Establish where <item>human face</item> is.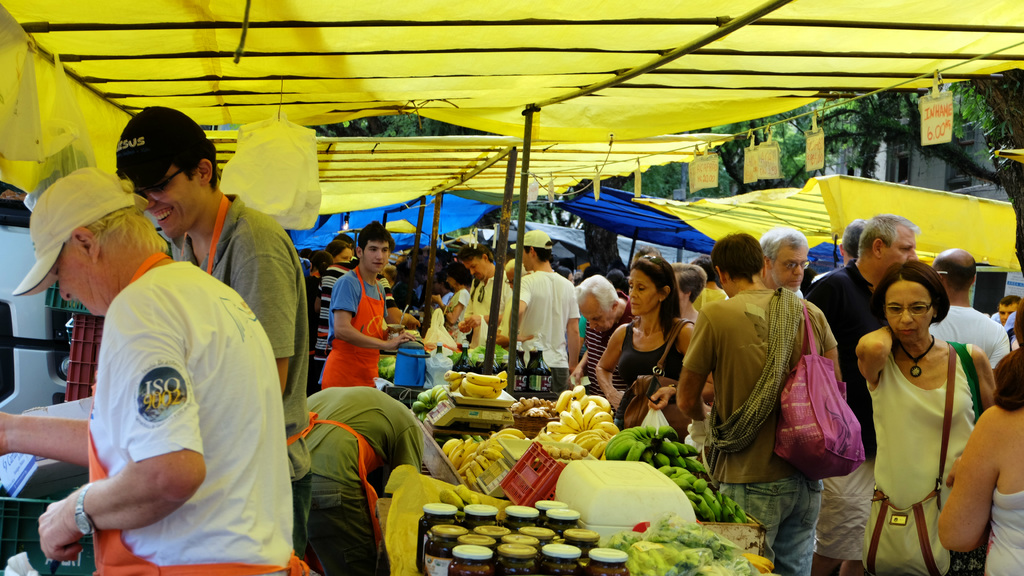
Established at rect(881, 228, 917, 272).
